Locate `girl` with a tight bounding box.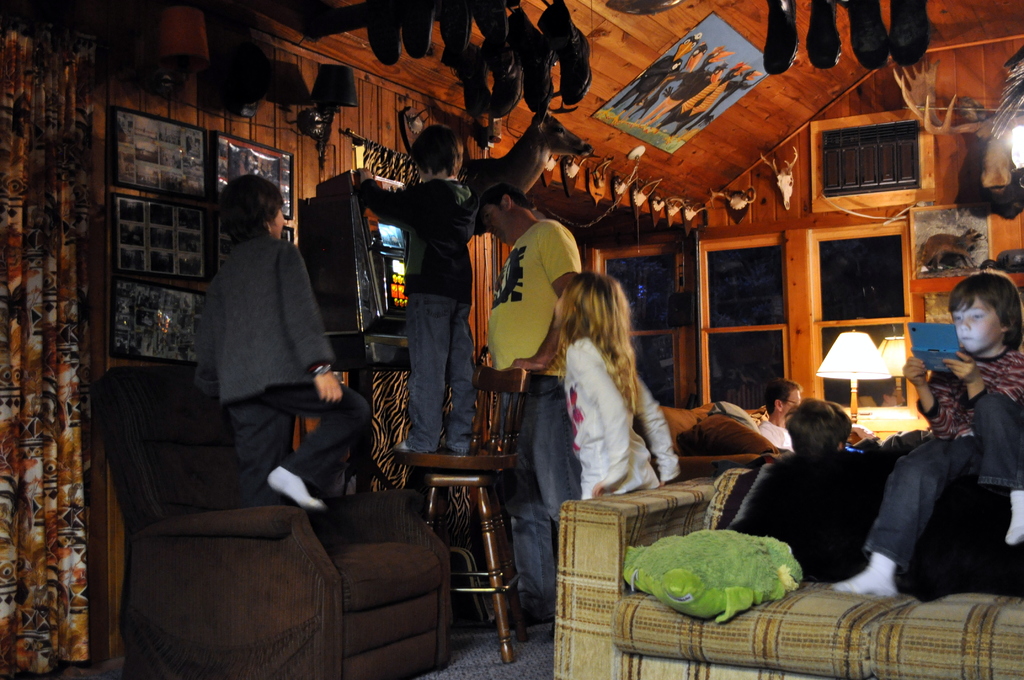
{"x1": 833, "y1": 266, "x2": 1023, "y2": 601}.
